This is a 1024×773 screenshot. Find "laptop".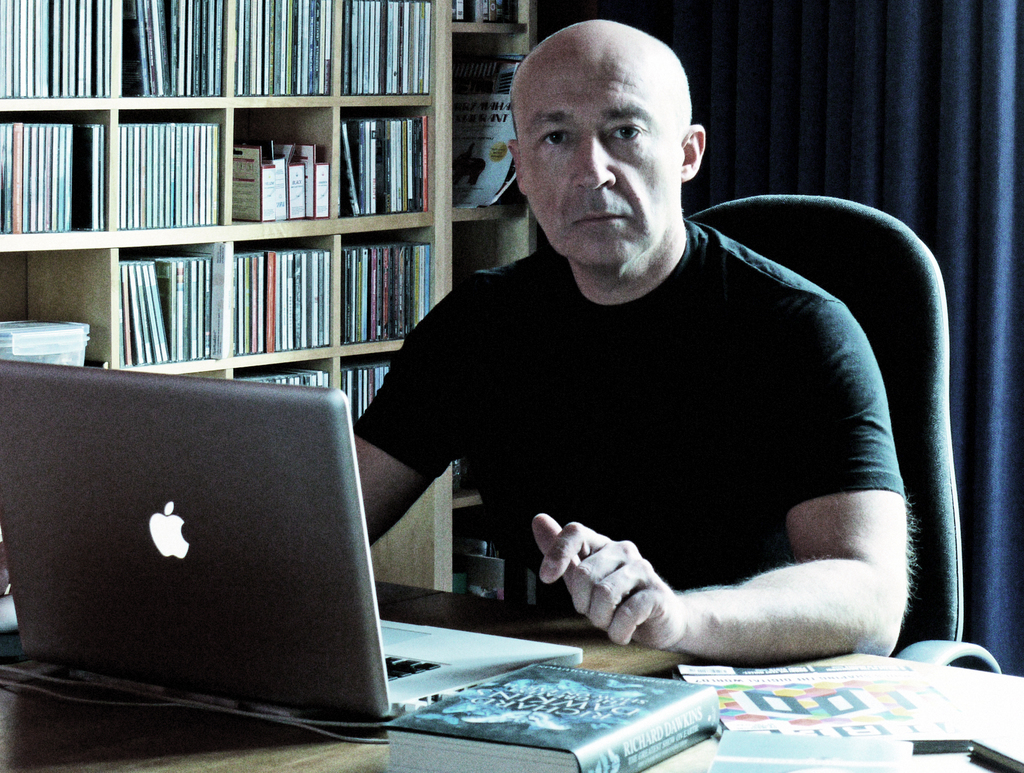
Bounding box: [0,352,584,724].
